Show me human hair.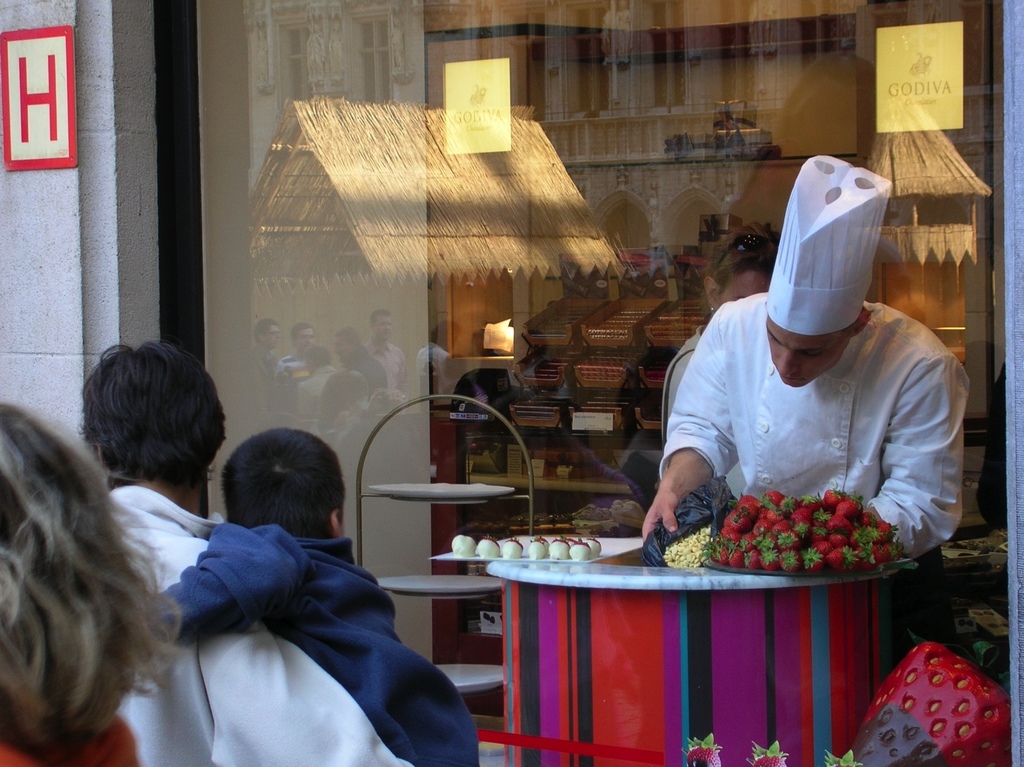
human hair is here: (8,373,220,758).
